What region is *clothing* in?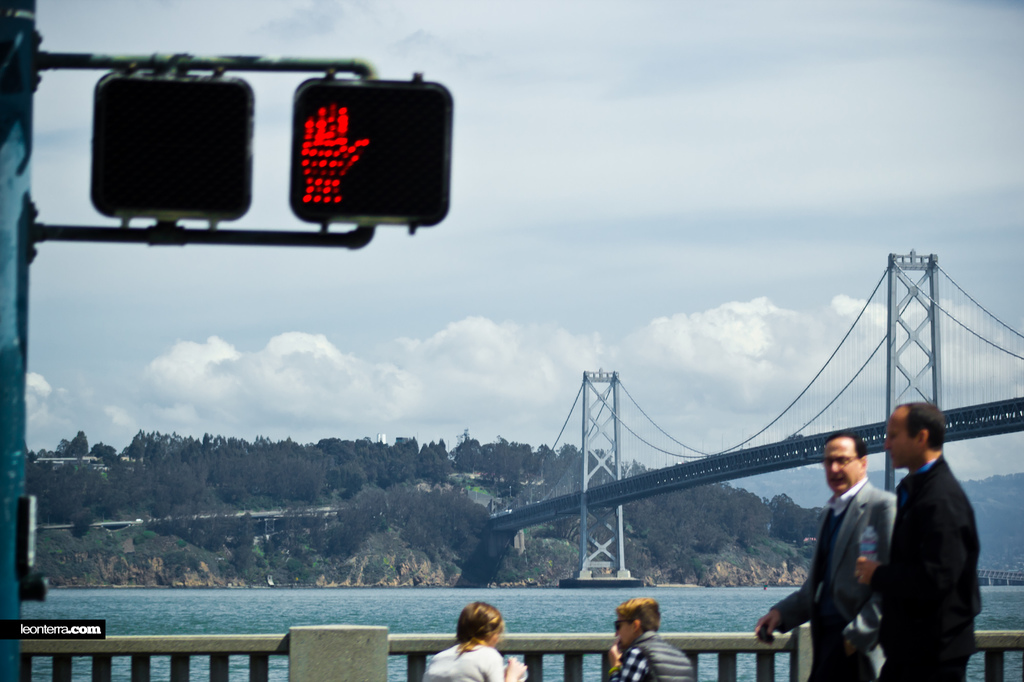
[x1=881, y1=447, x2=975, y2=681].
